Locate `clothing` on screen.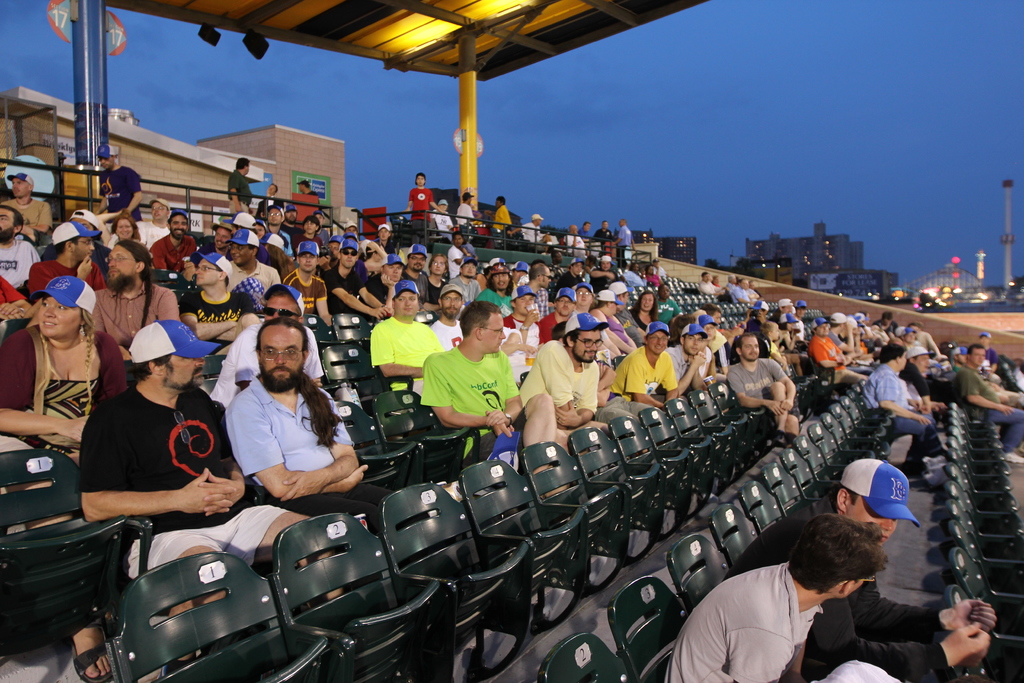
On screen at x1=8 y1=198 x2=51 y2=233.
